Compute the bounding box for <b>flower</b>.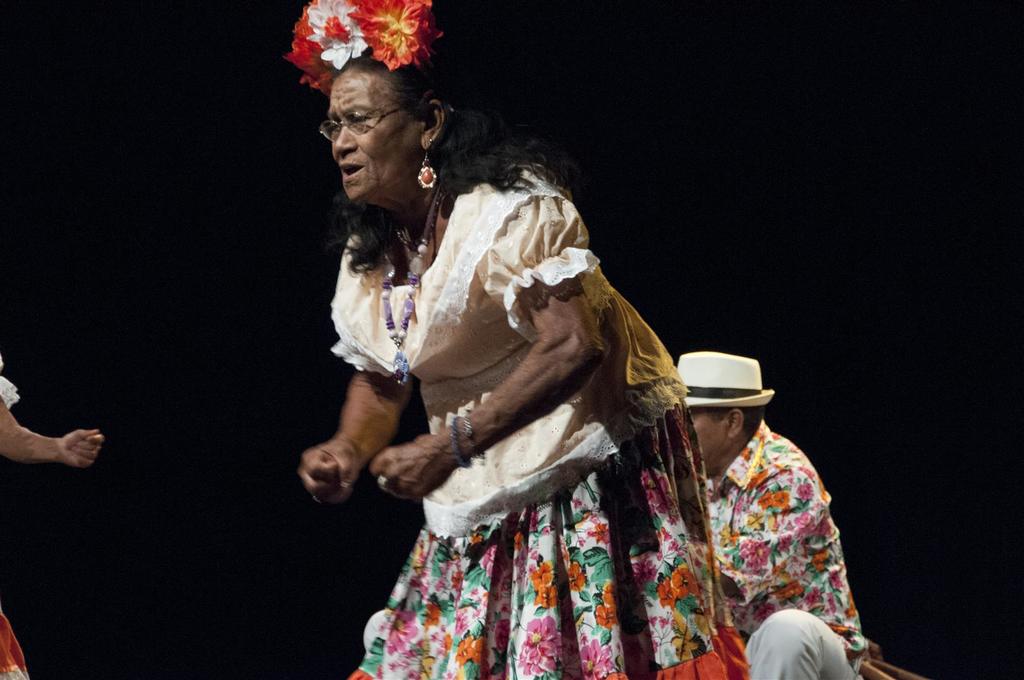
<region>308, 0, 372, 69</region>.
